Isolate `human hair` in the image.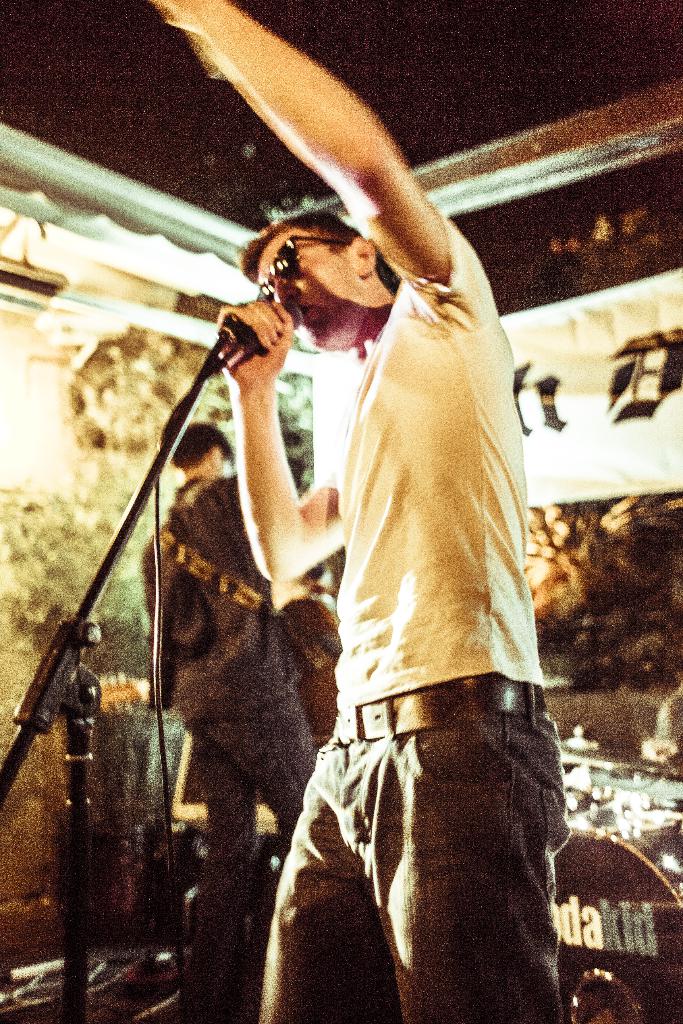
Isolated region: select_region(169, 426, 232, 471).
